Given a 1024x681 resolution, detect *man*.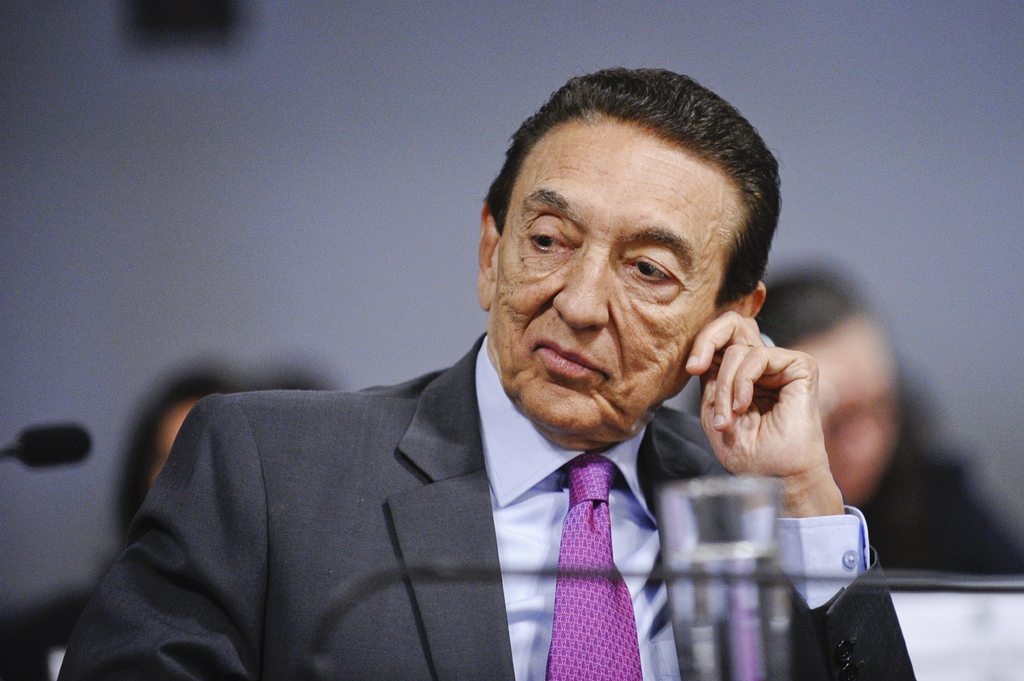
bbox=(72, 92, 905, 669).
